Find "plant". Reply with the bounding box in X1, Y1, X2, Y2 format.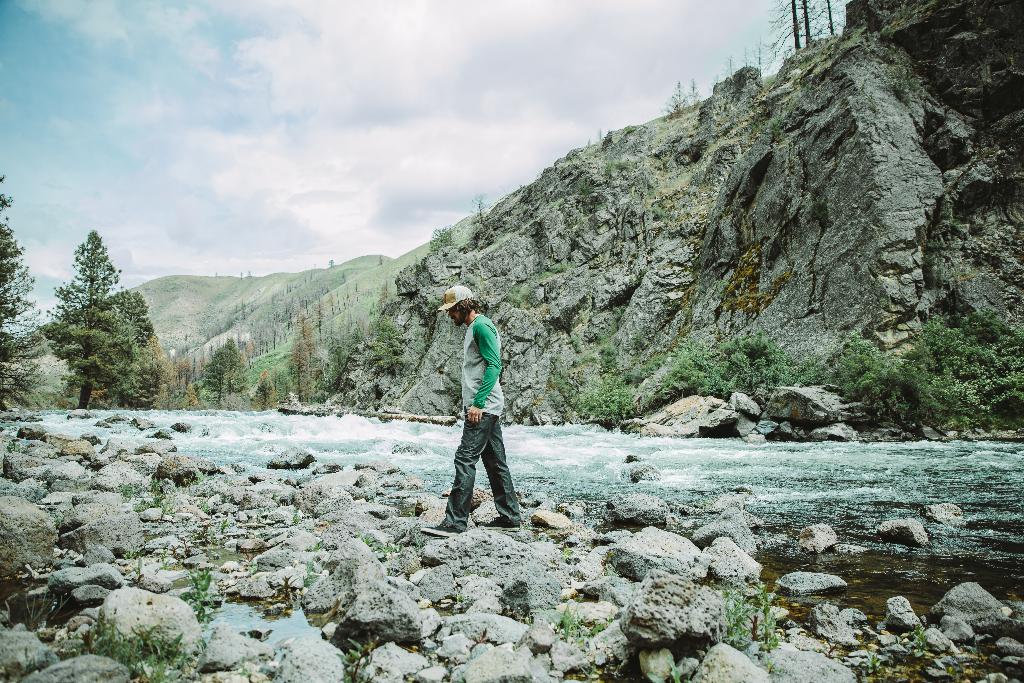
505, 282, 534, 307.
